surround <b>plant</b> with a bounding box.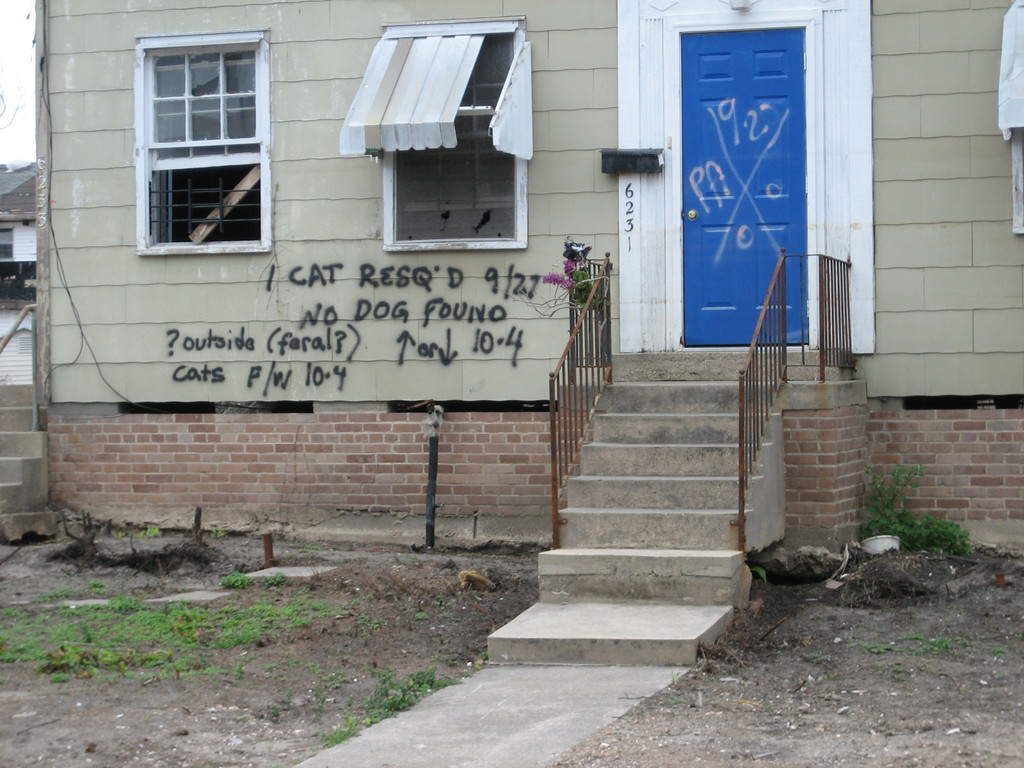
x1=261 y1=572 x2=292 y2=589.
